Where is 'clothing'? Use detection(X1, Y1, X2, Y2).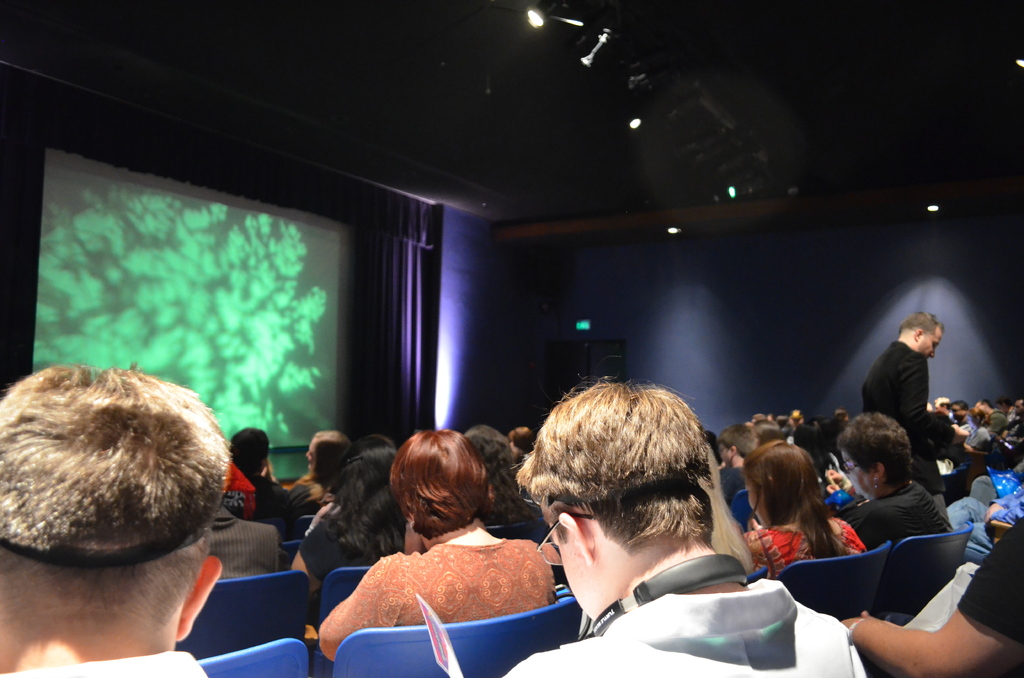
detection(315, 528, 569, 653).
